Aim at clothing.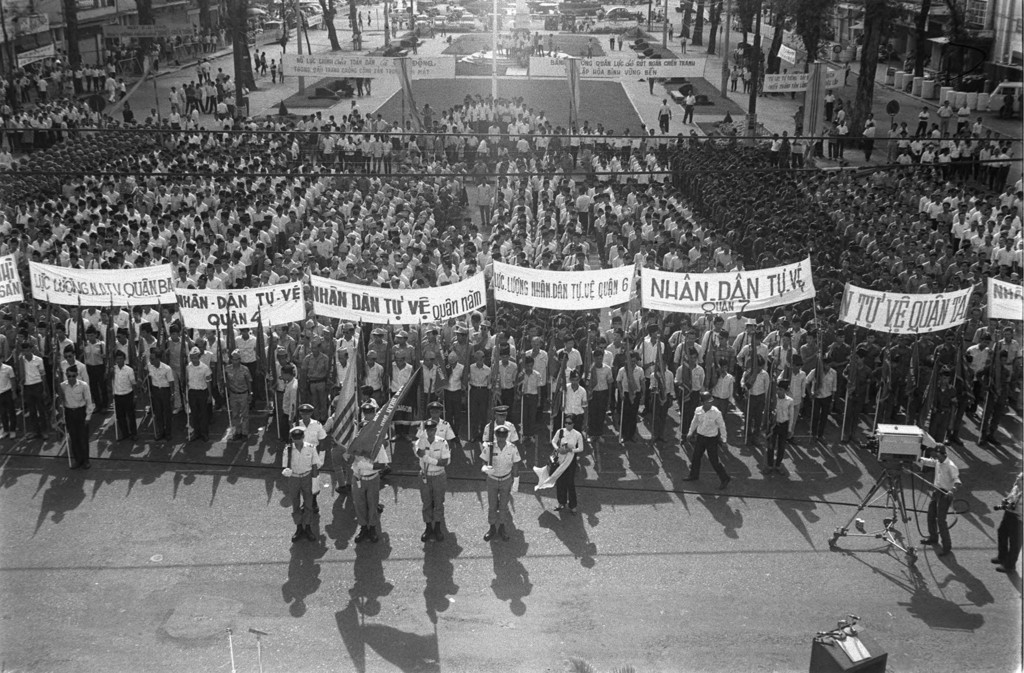
Aimed at l=302, t=350, r=328, b=408.
